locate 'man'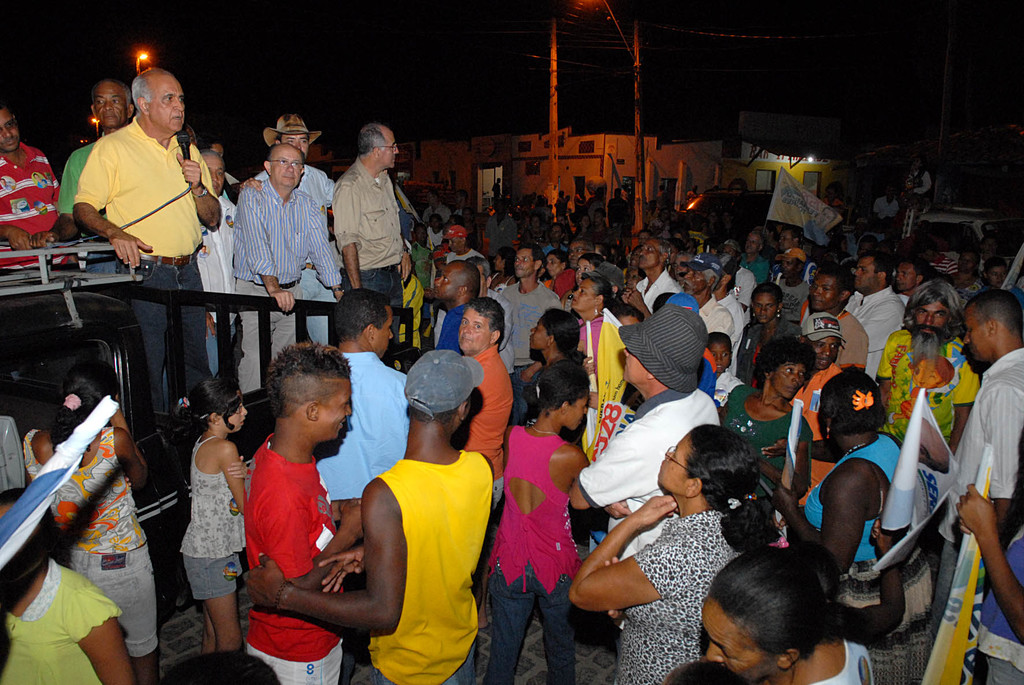
(x1=644, y1=198, x2=660, y2=230)
